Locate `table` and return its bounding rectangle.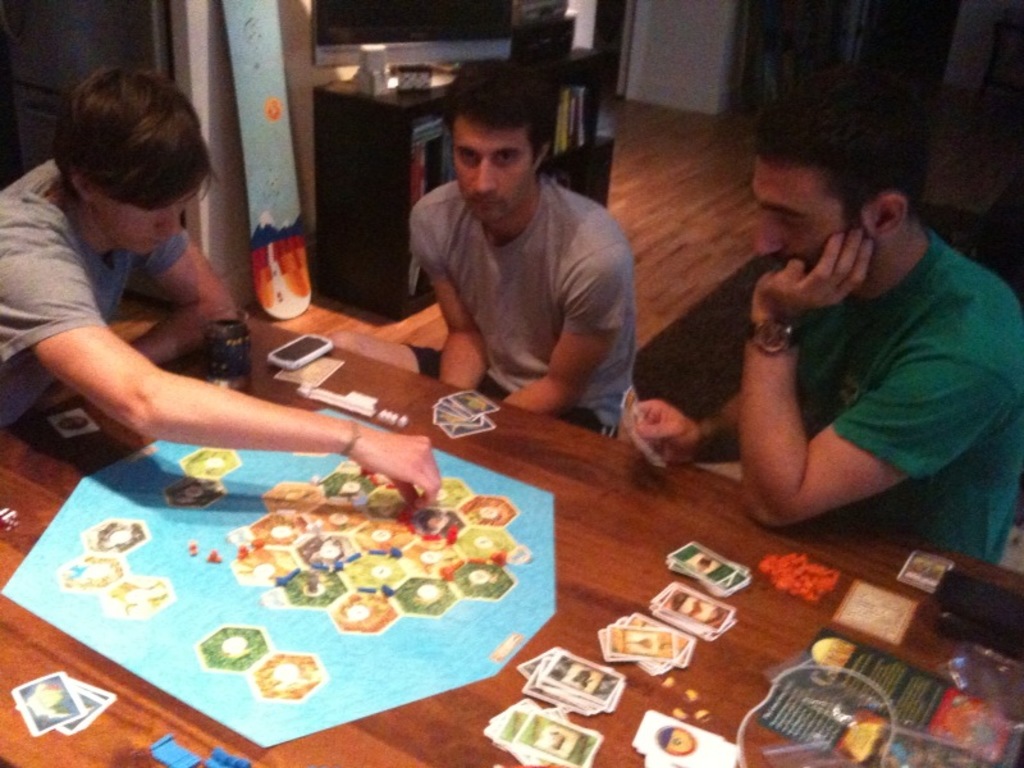
l=0, t=319, r=1023, b=767.
